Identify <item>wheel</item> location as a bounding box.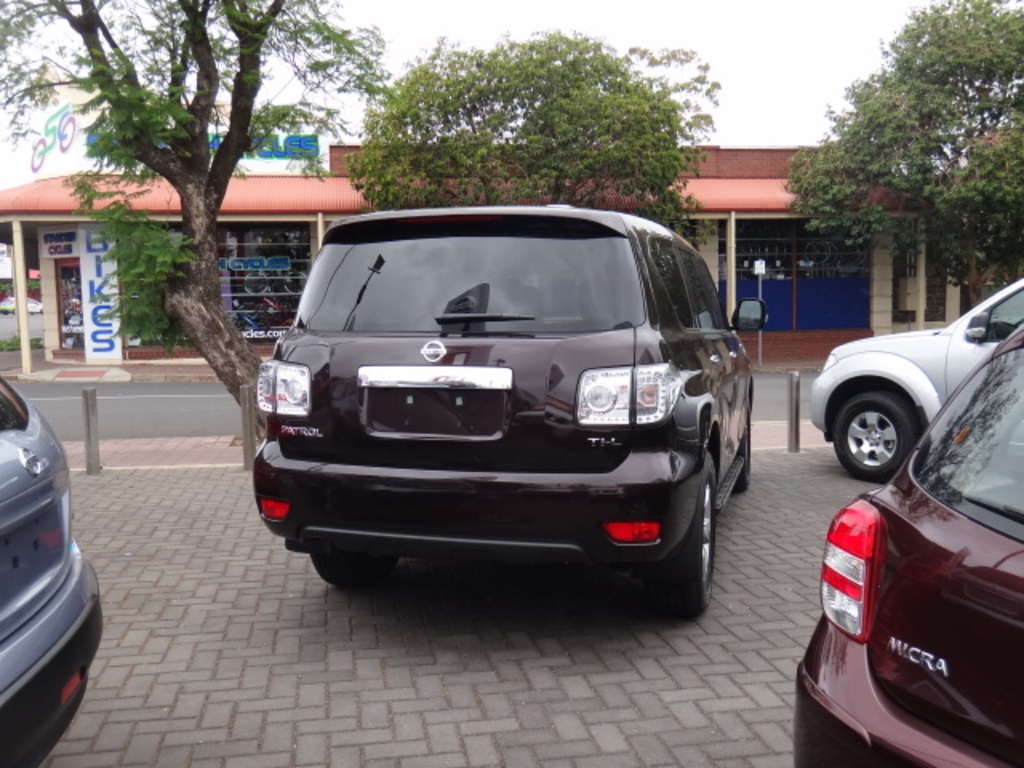
[left=675, top=474, right=722, bottom=608].
